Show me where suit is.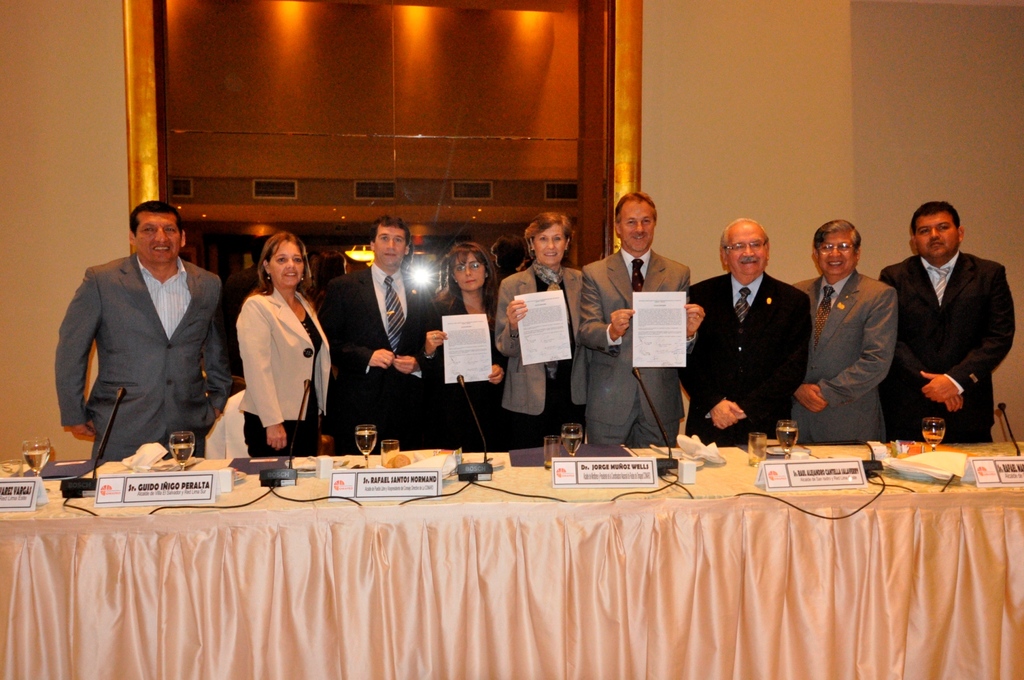
suit is at (675,271,810,442).
